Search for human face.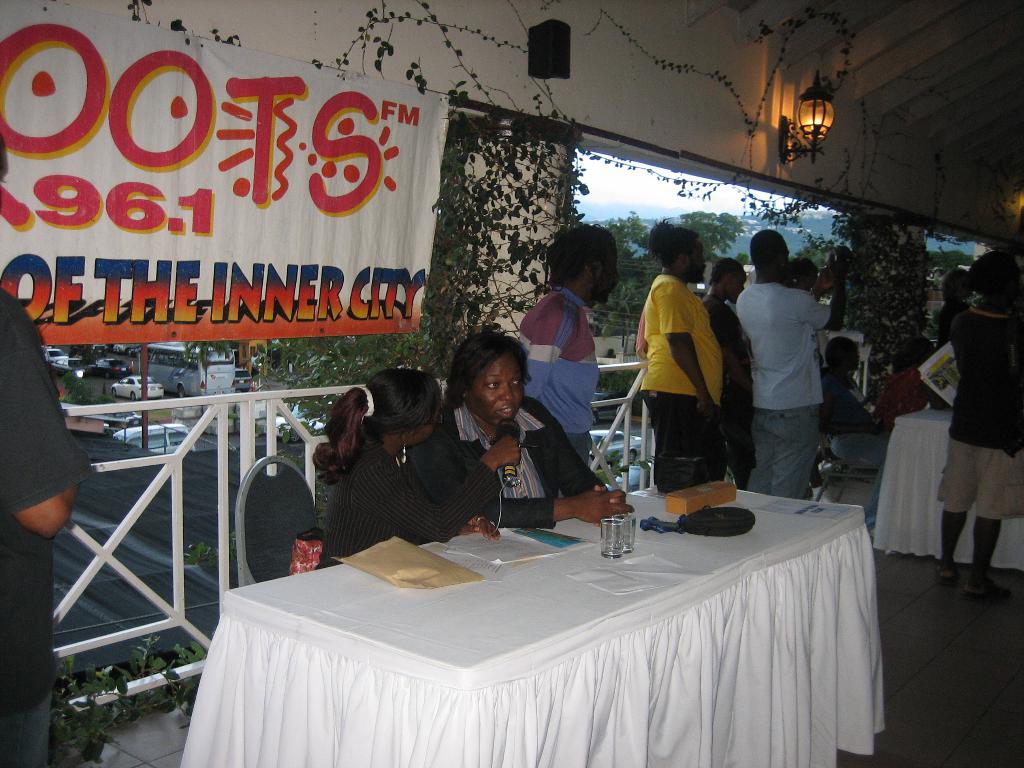
Found at [left=792, top=269, right=819, bottom=294].
